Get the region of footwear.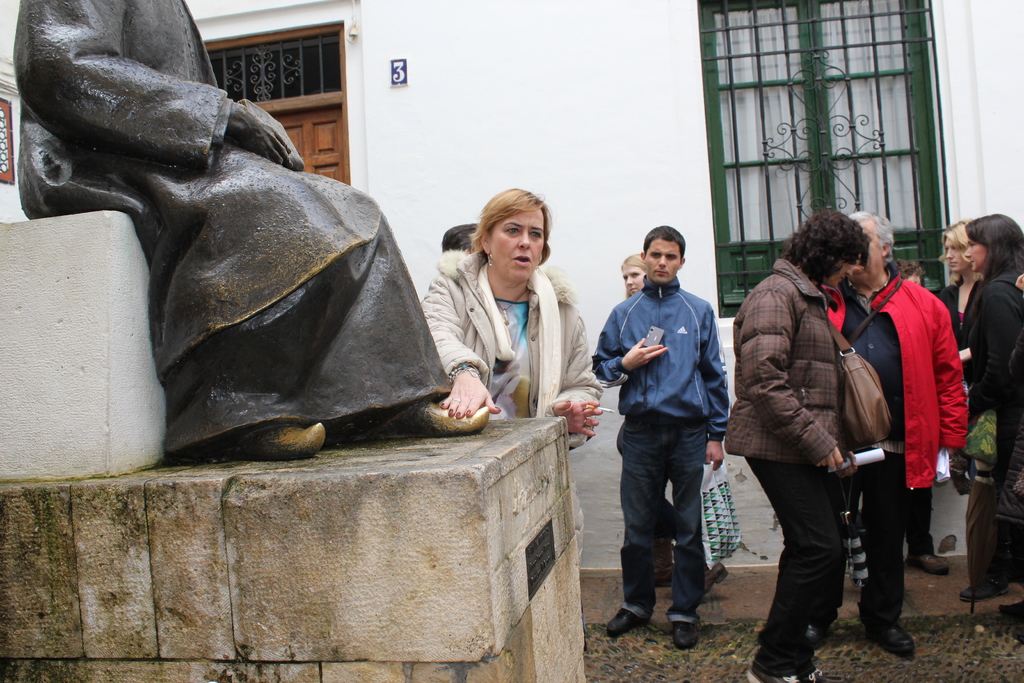
[605, 609, 648, 643].
